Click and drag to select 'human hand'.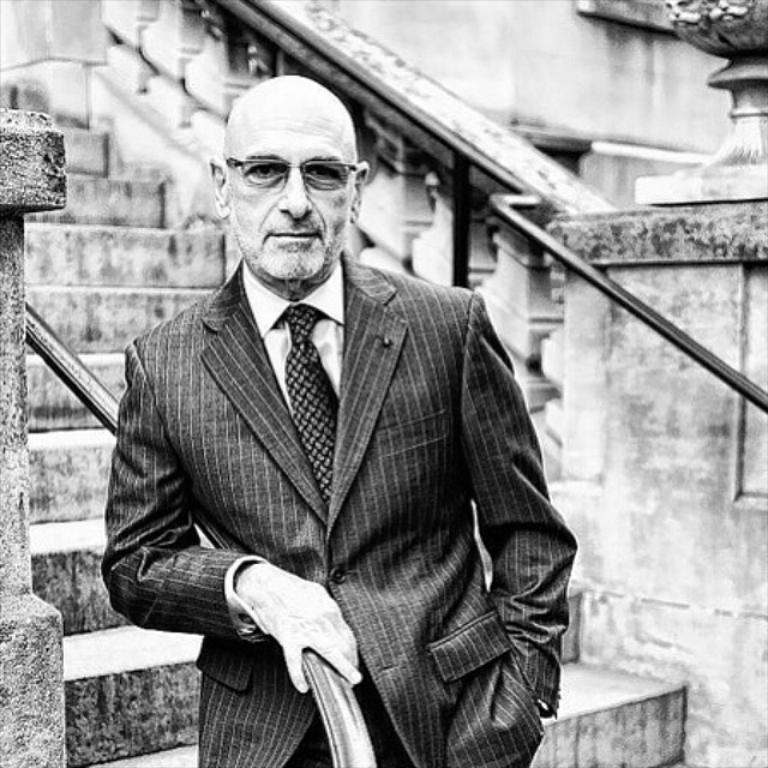
Selection: (x1=220, y1=584, x2=341, y2=666).
